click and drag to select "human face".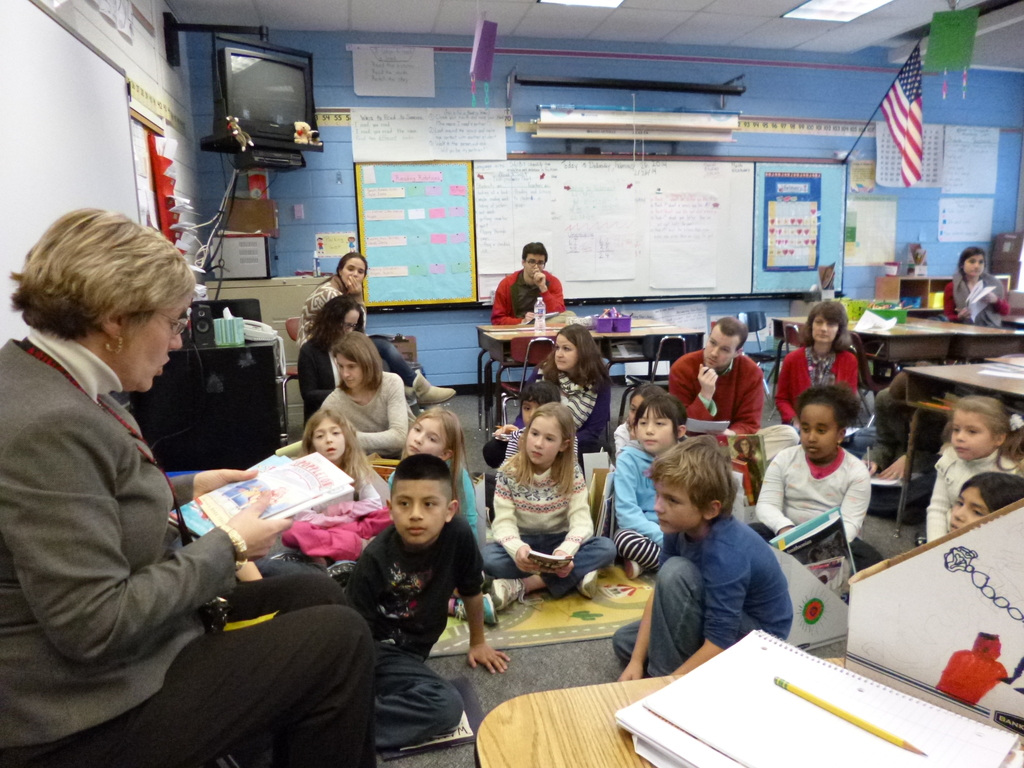
Selection: (x1=335, y1=355, x2=358, y2=387).
